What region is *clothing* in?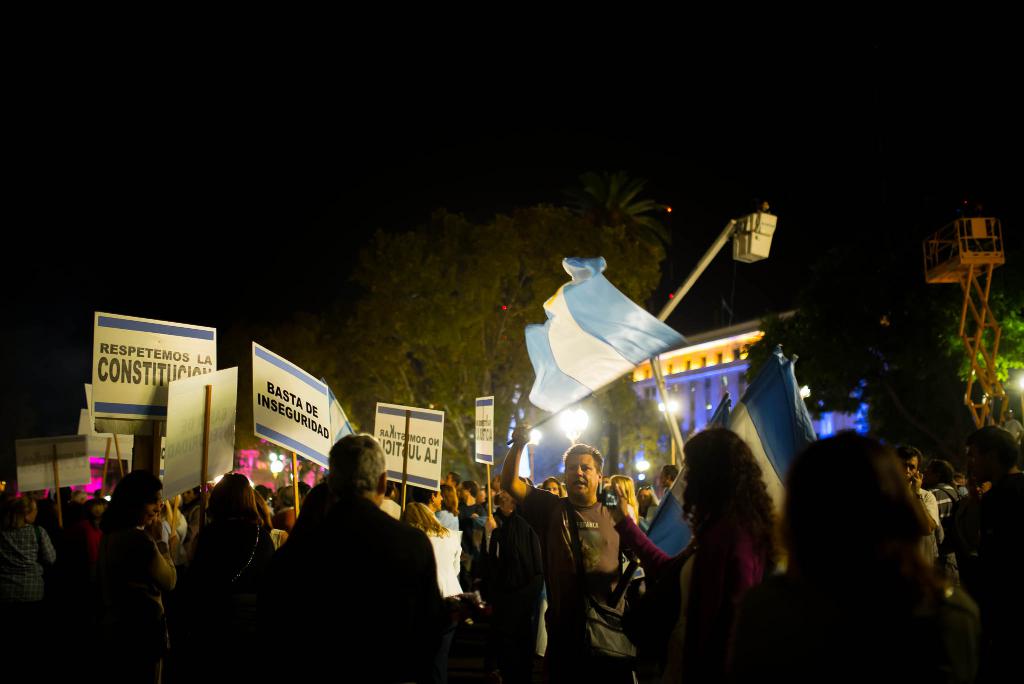
bbox(945, 481, 1000, 623).
